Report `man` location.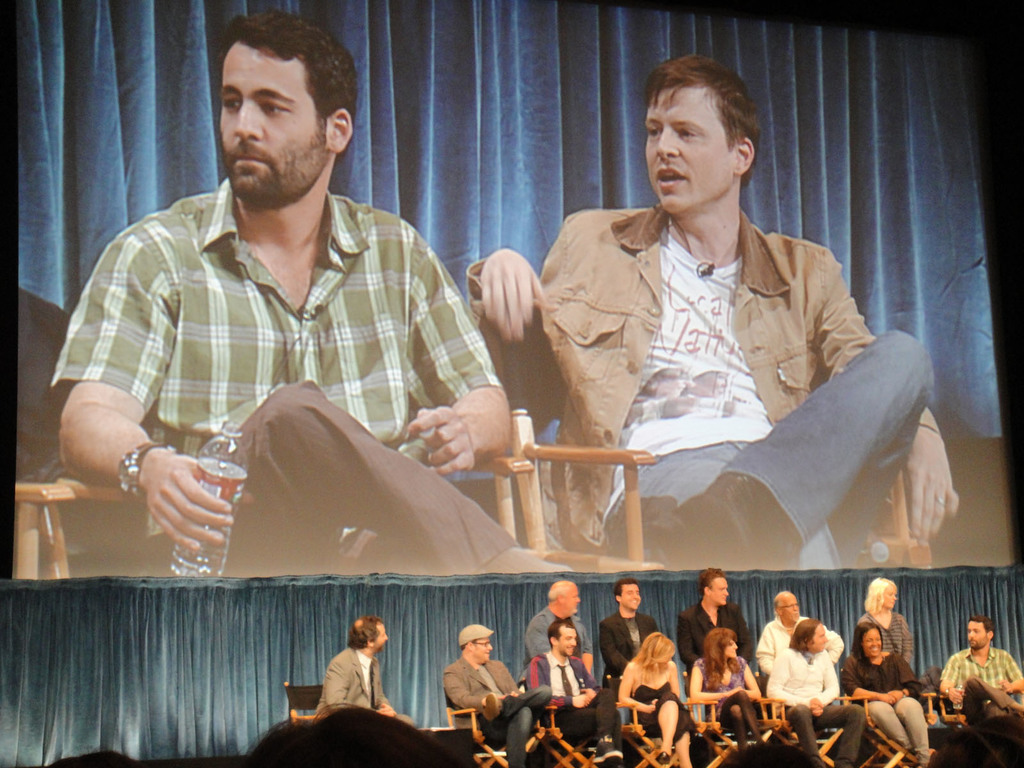
Report: Rect(518, 621, 621, 765).
